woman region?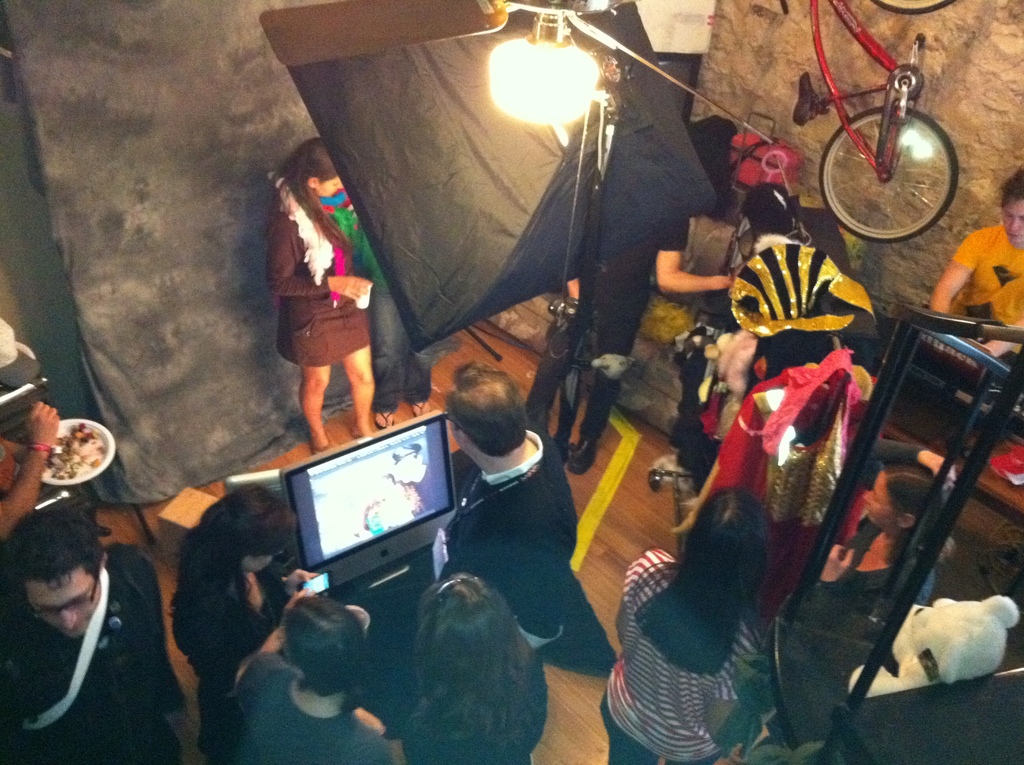
<bbox>762, 440, 968, 654</bbox>
